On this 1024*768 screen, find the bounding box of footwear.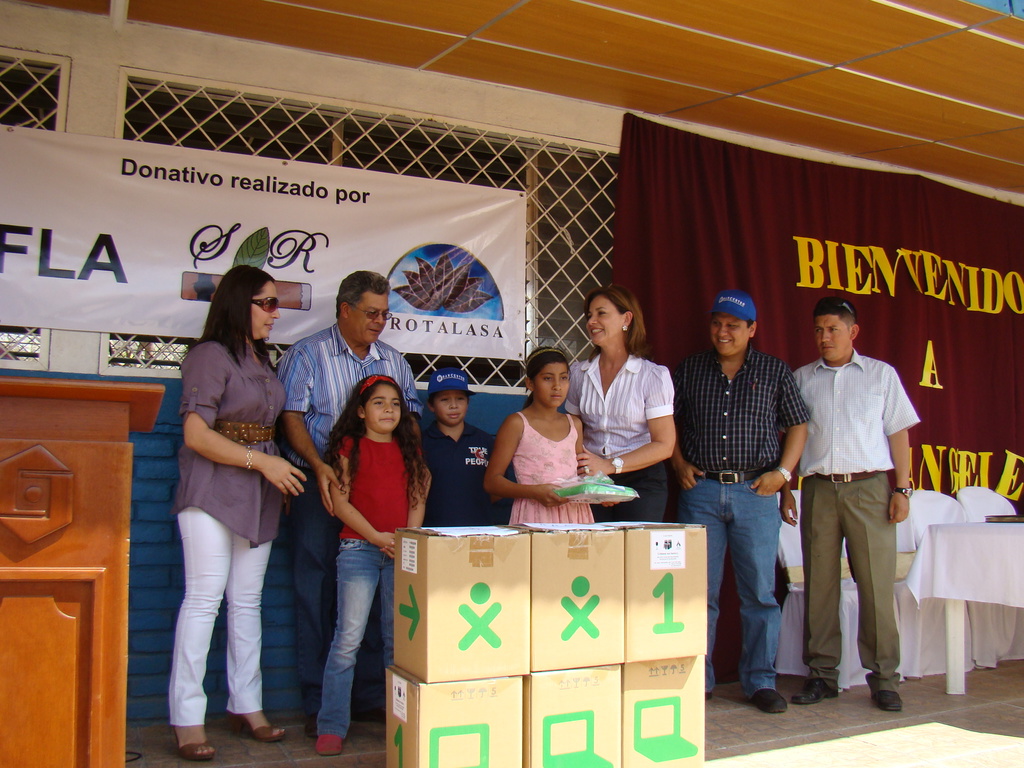
Bounding box: 314/734/344/759.
